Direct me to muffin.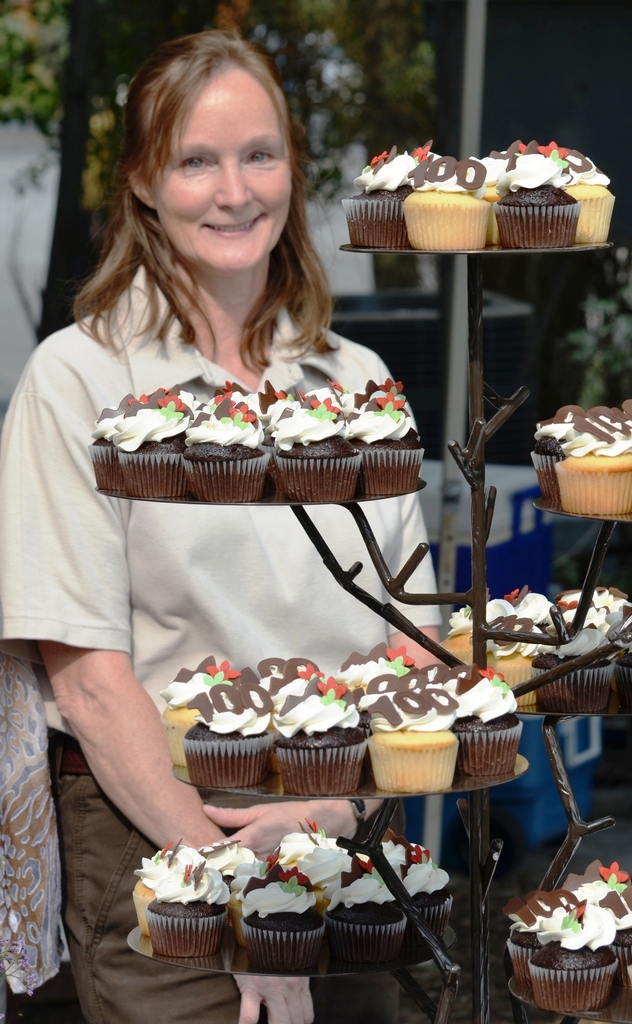
Direction: bbox(232, 863, 328, 978).
